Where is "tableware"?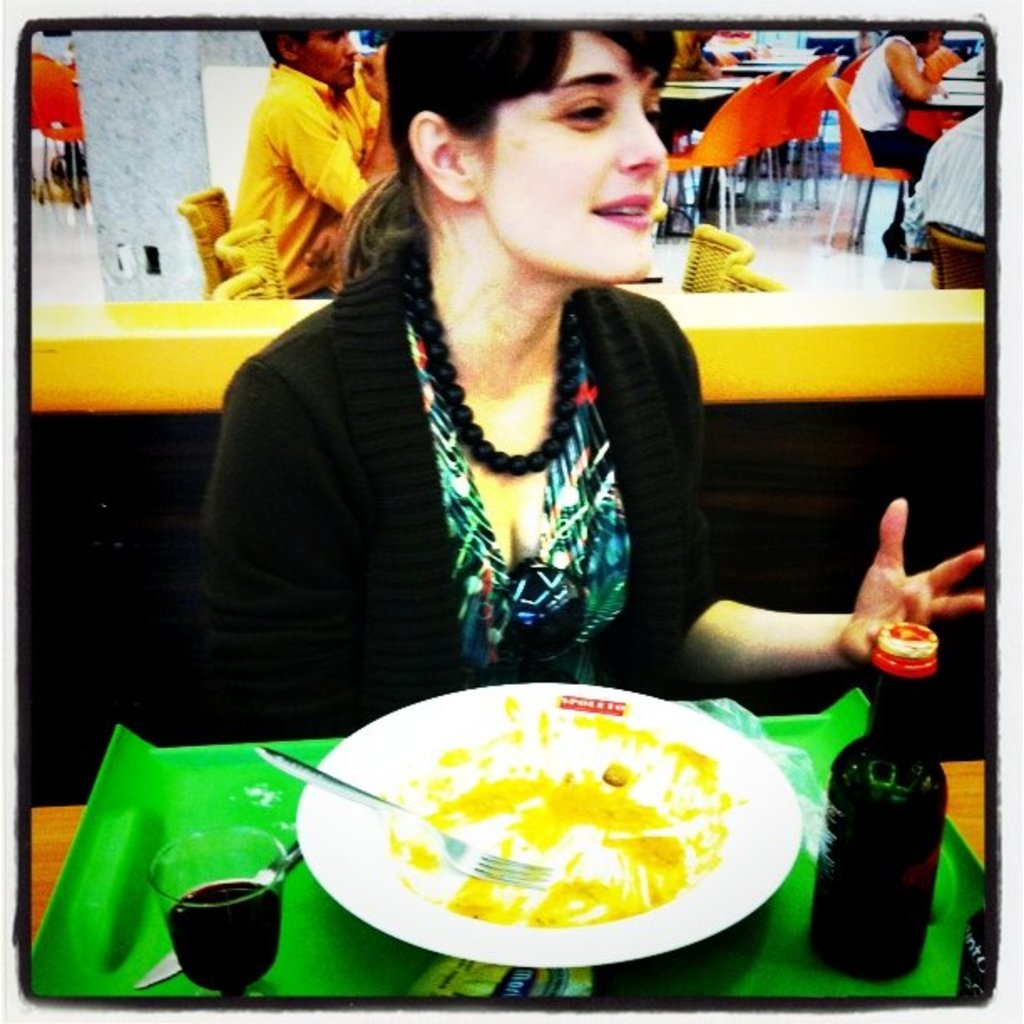
[x1=124, y1=838, x2=300, y2=997].
